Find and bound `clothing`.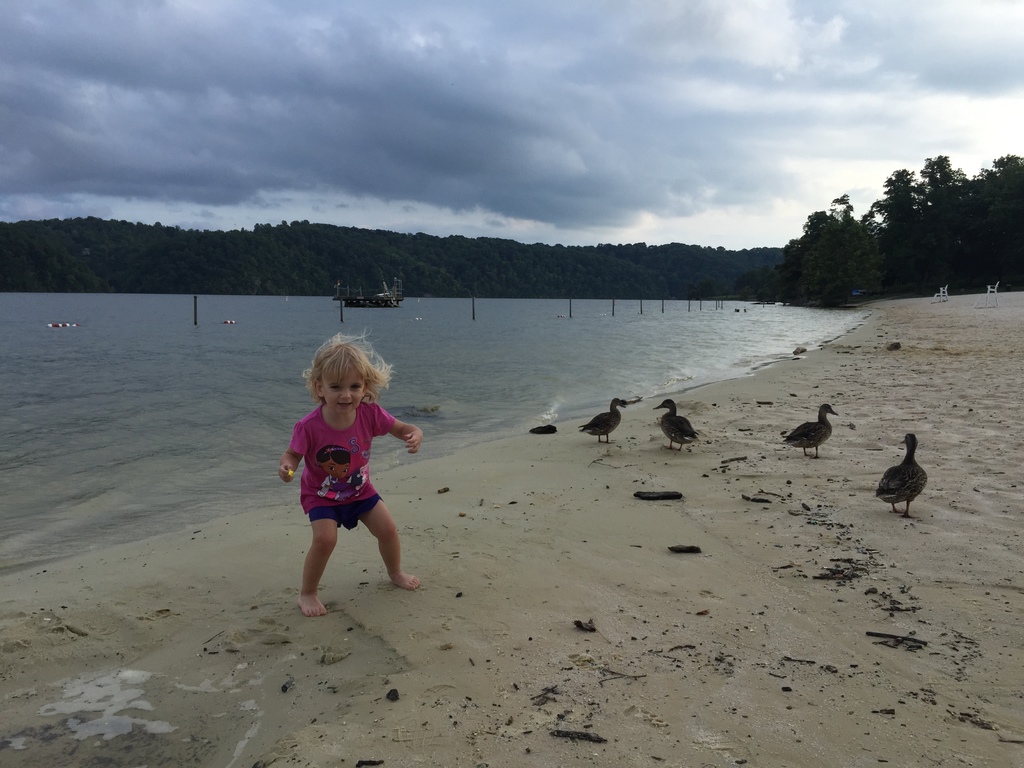
Bound: BBox(279, 393, 415, 572).
